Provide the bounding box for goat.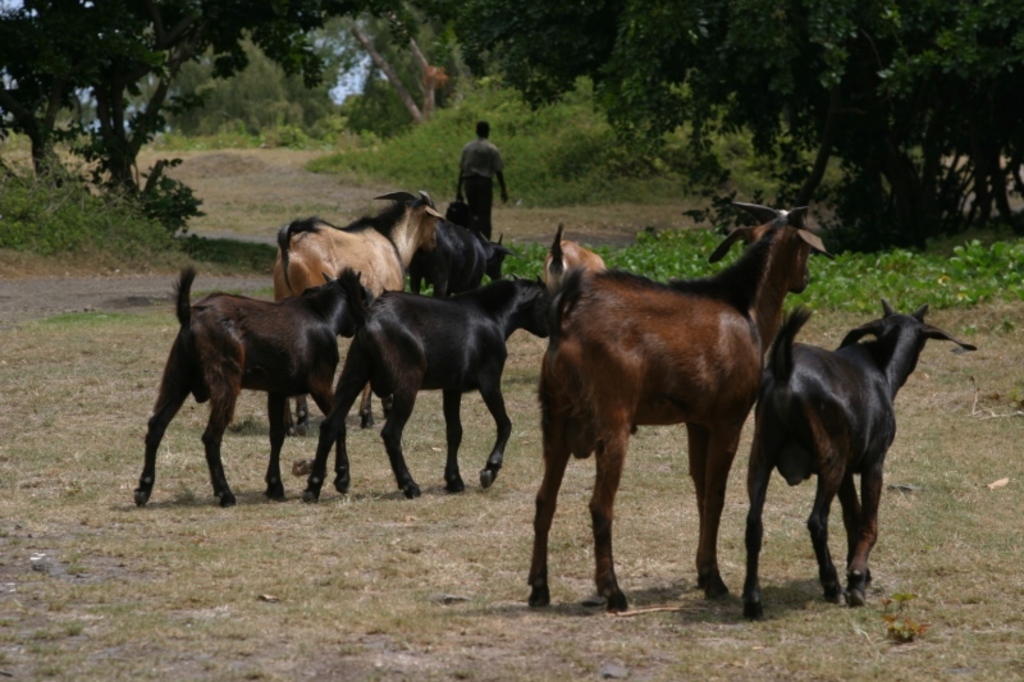
bbox=[527, 202, 836, 610].
